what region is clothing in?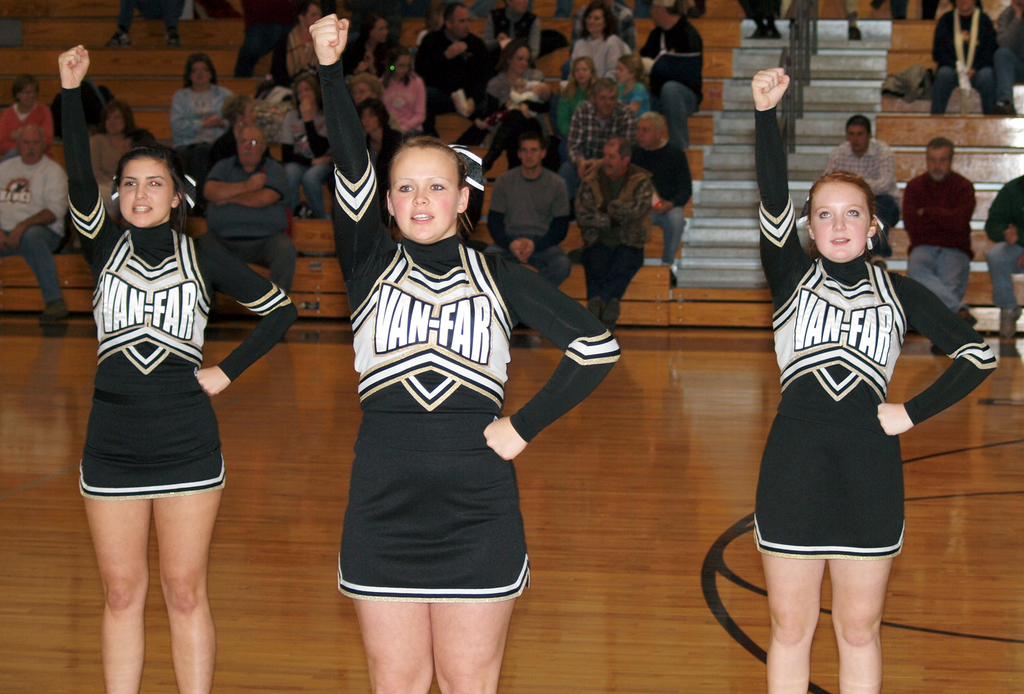
locate(640, 15, 703, 156).
